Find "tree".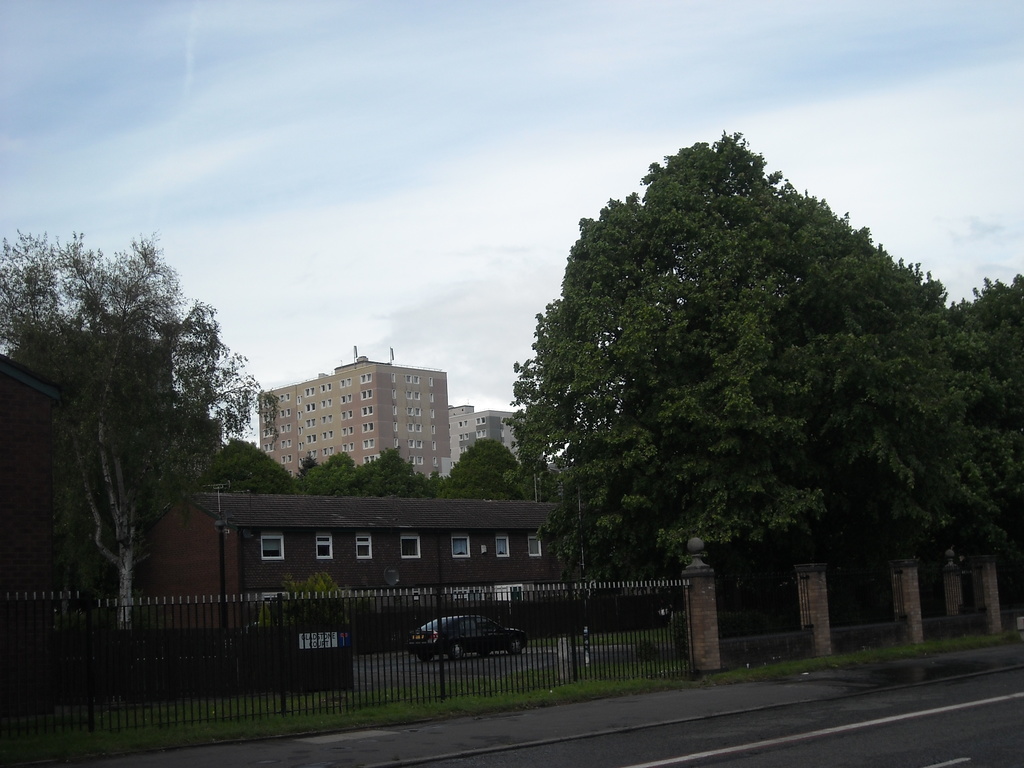
(193,433,301,494).
